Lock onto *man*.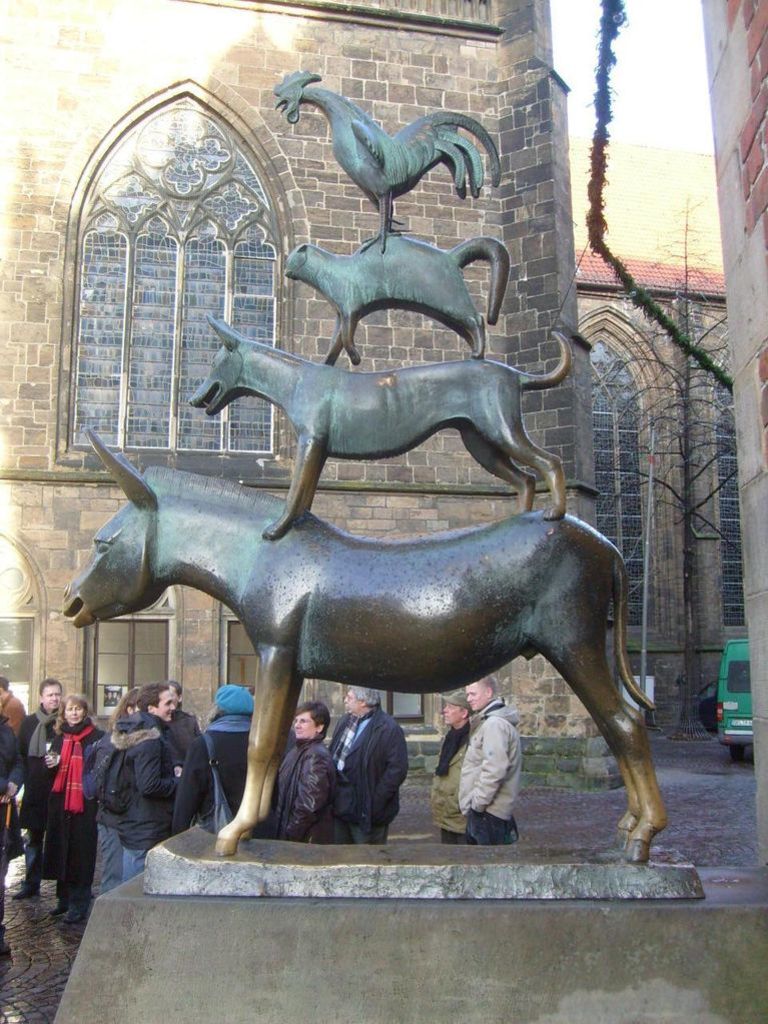
Locked: l=437, t=689, r=474, b=843.
